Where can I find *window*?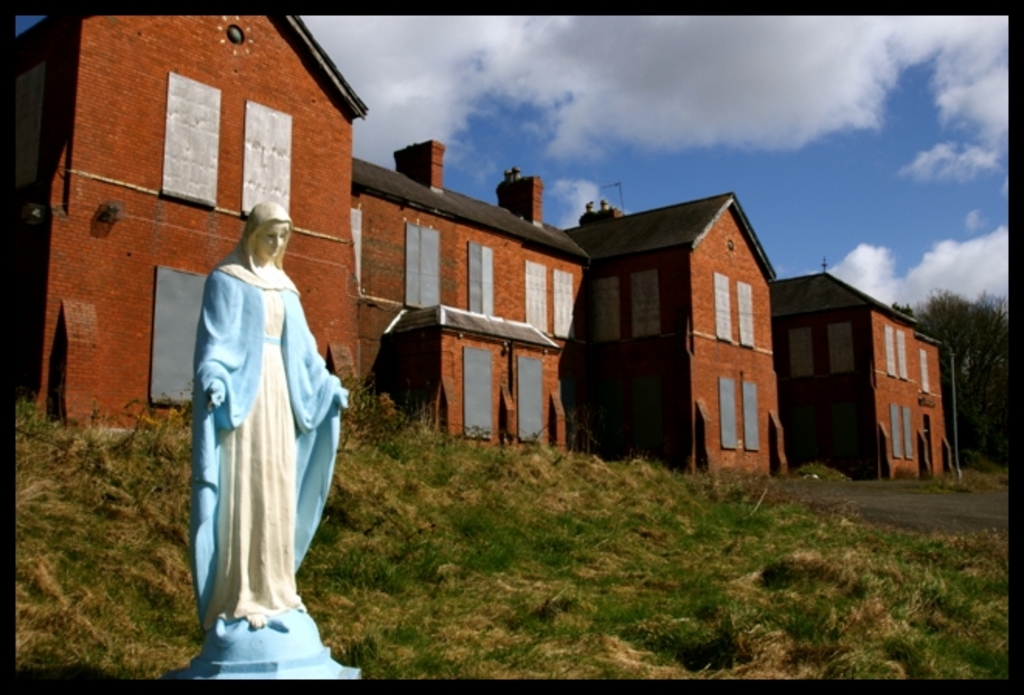
You can find it at [x1=248, y1=105, x2=293, y2=219].
